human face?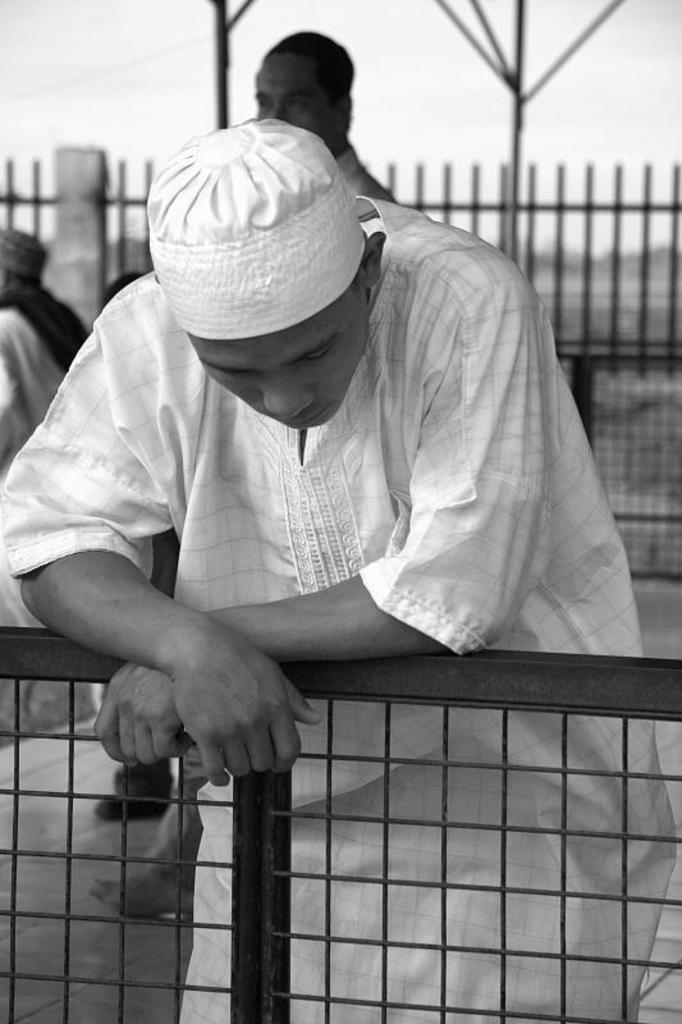
246/46/335/154
